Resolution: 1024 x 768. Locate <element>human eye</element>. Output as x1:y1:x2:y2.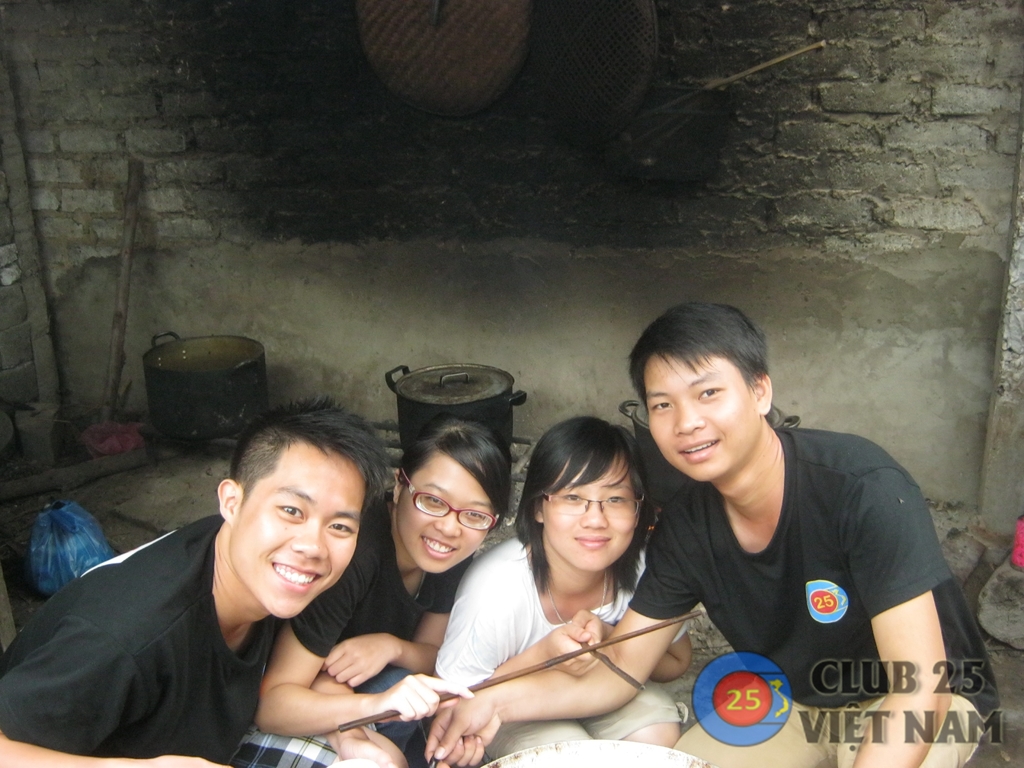
268:495:310:522.
